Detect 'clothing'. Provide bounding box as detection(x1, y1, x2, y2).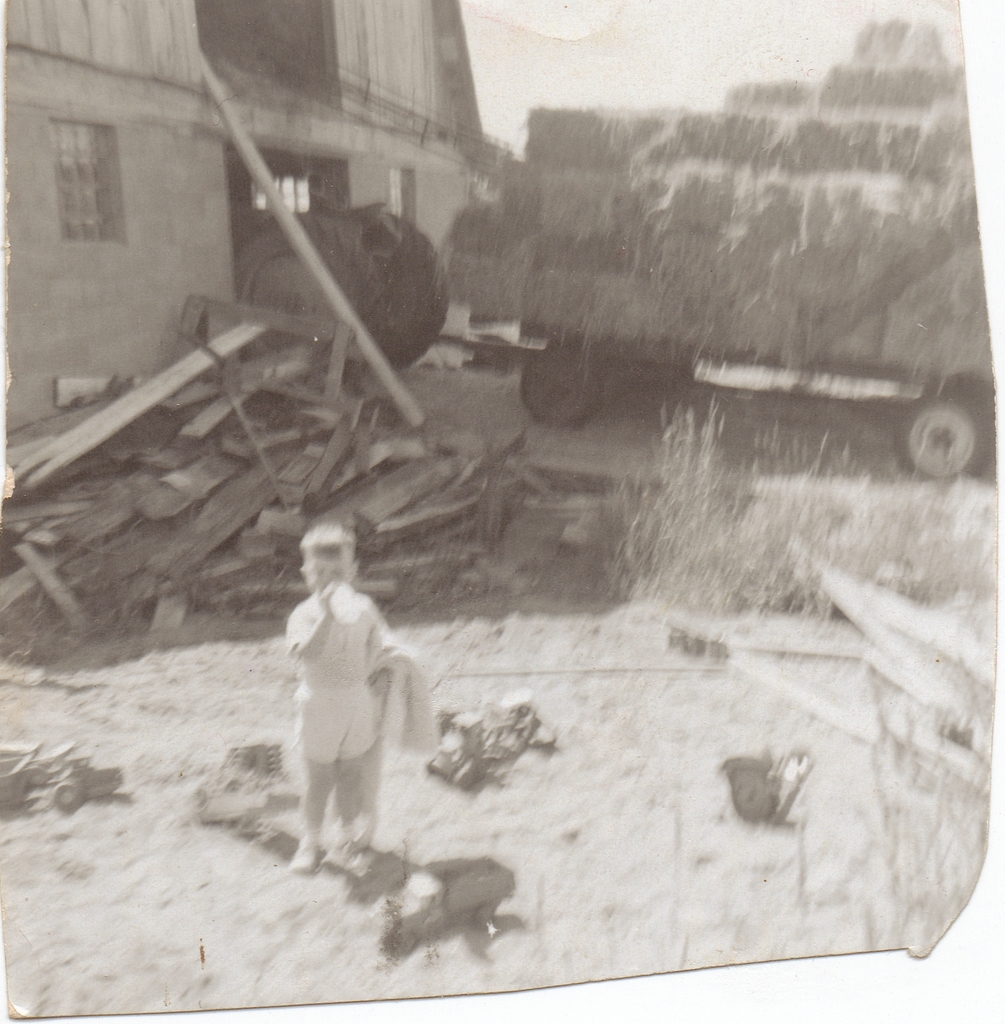
detection(289, 586, 387, 766).
